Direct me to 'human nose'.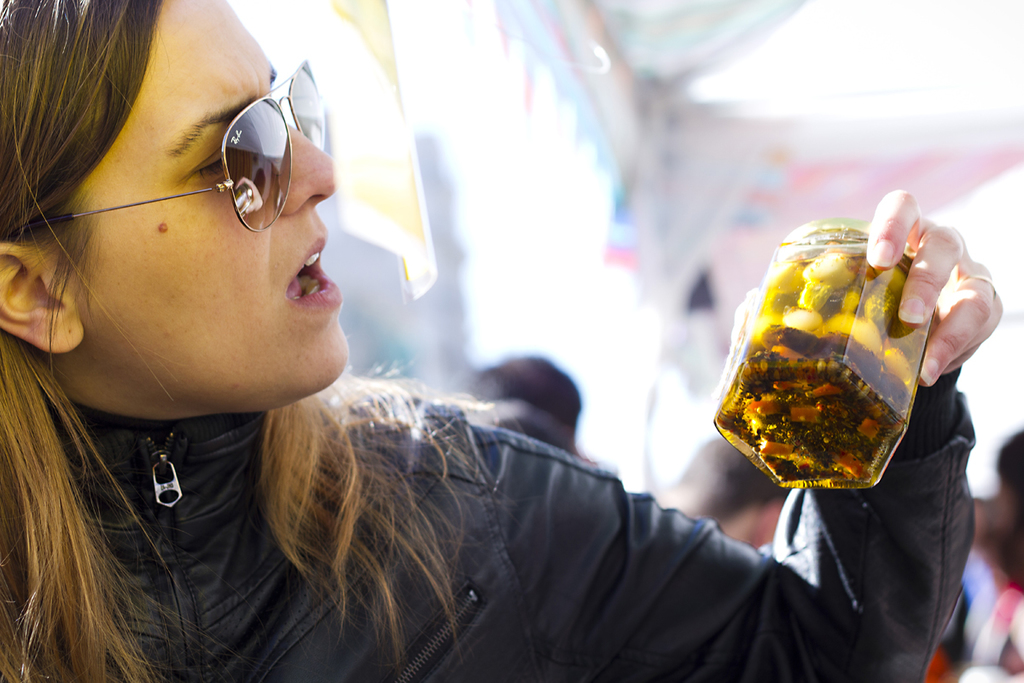
Direction: [left=276, top=111, right=340, bottom=218].
